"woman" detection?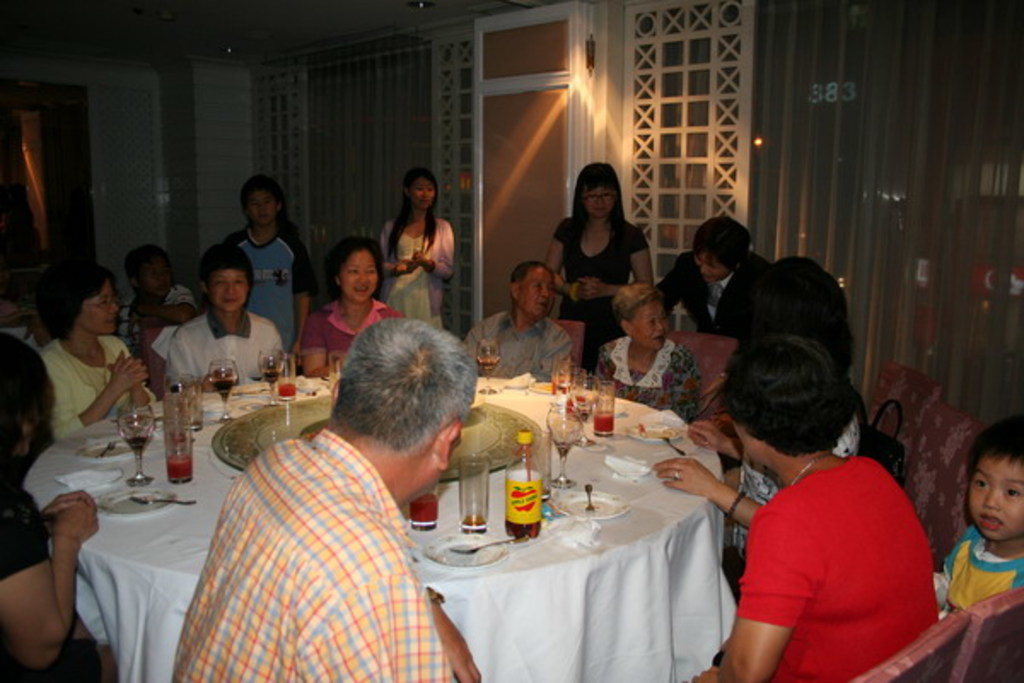
region(657, 220, 766, 338)
